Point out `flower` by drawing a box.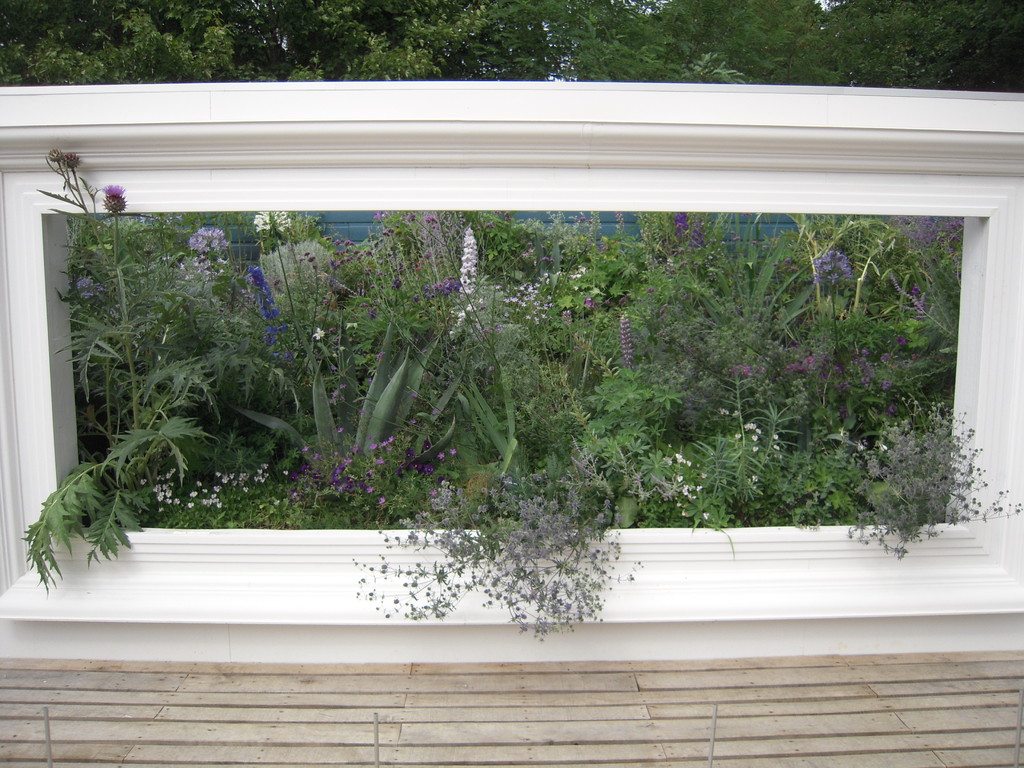
[left=104, top=184, right=129, bottom=211].
